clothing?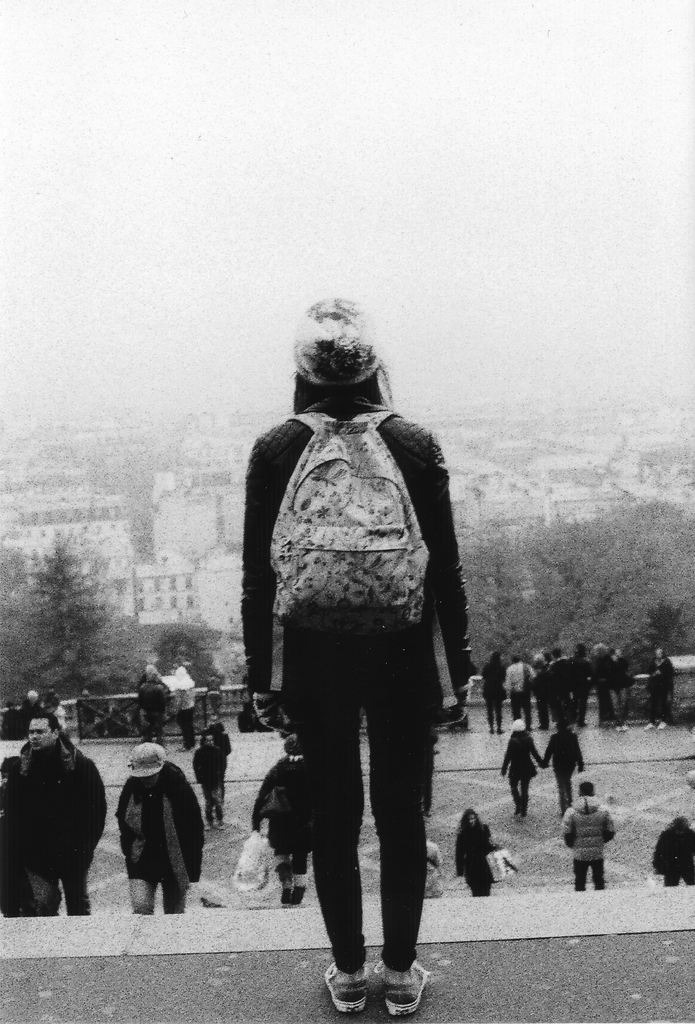
rect(241, 391, 466, 963)
